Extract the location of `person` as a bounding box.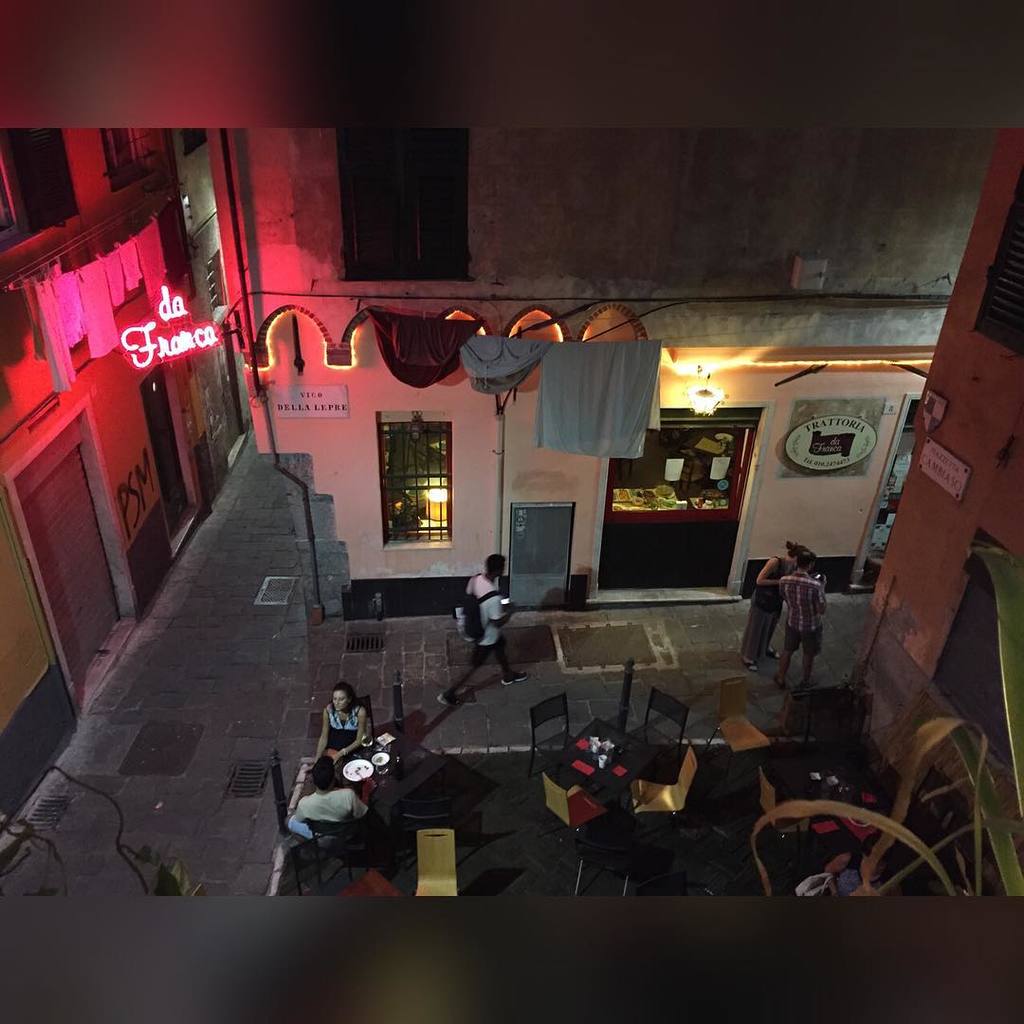
bbox=(771, 547, 827, 690).
